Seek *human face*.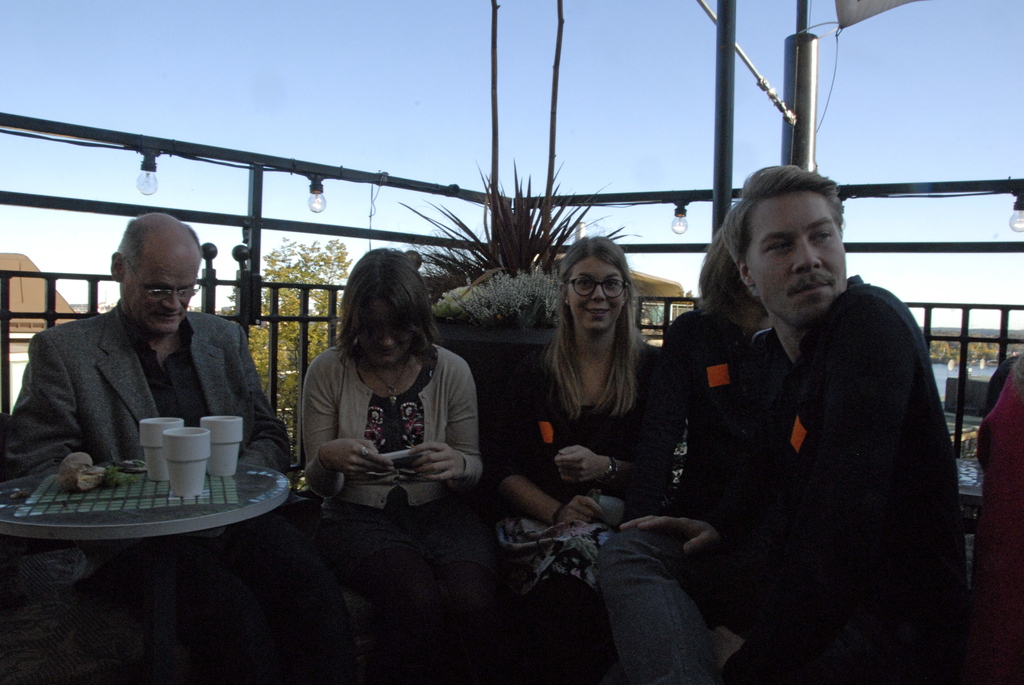
(left=572, top=262, right=623, bottom=331).
